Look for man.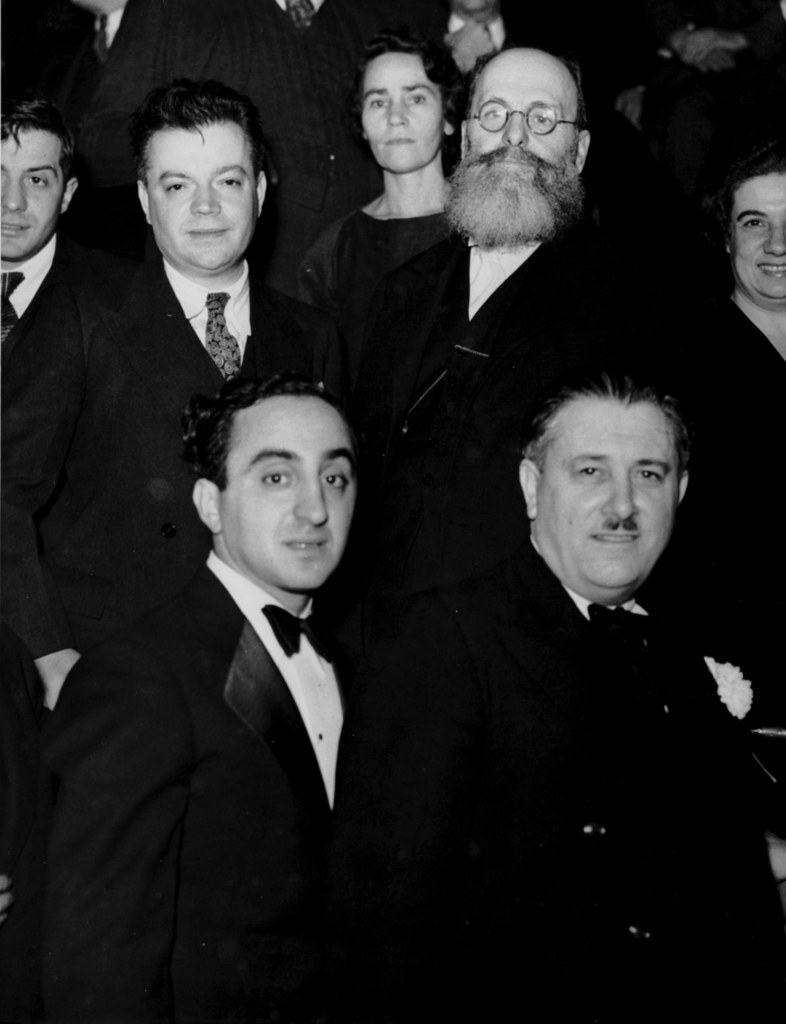
Found: [x1=333, y1=47, x2=639, y2=577].
